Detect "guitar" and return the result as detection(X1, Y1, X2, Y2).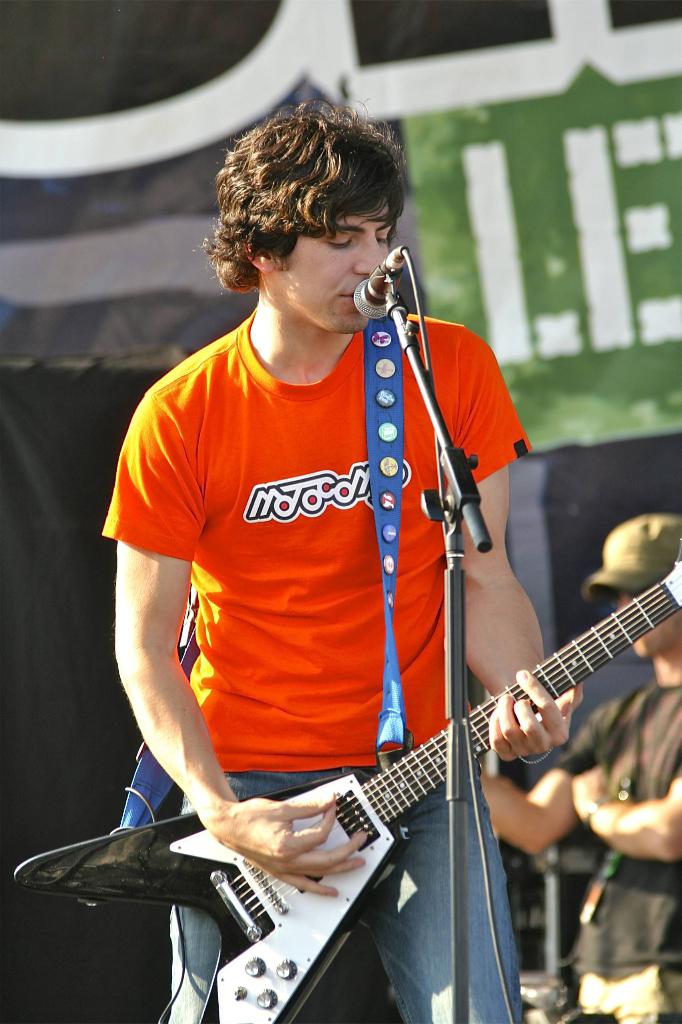
detection(3, 551, 681, 1023).
